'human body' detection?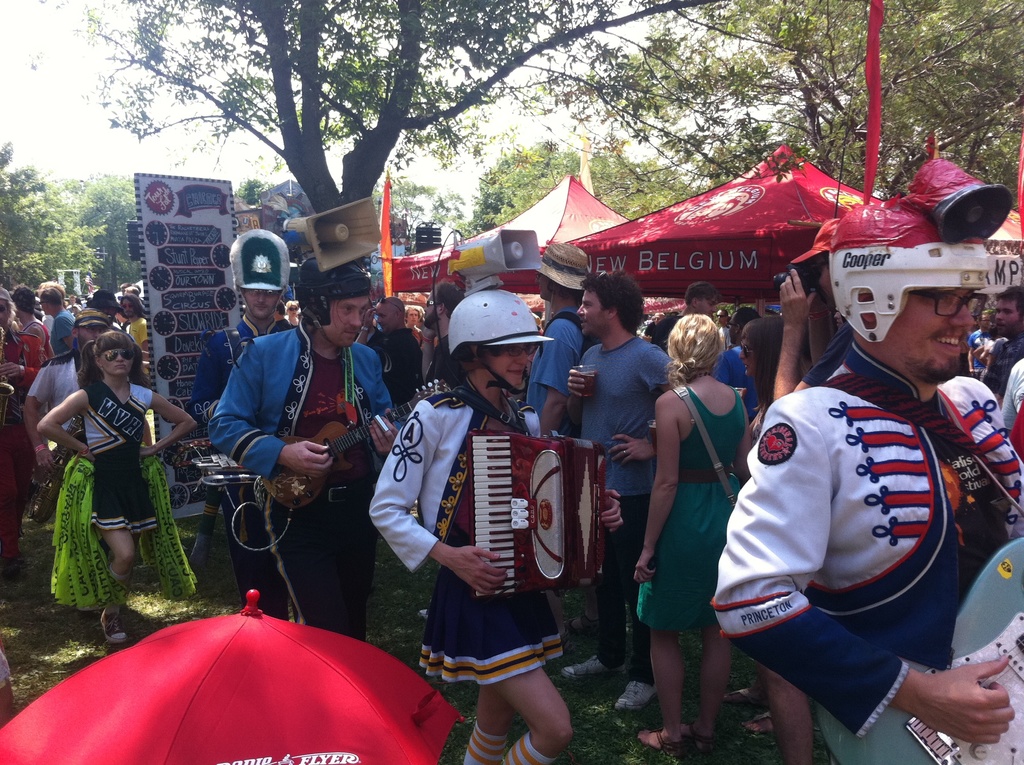
2:283:52:399
